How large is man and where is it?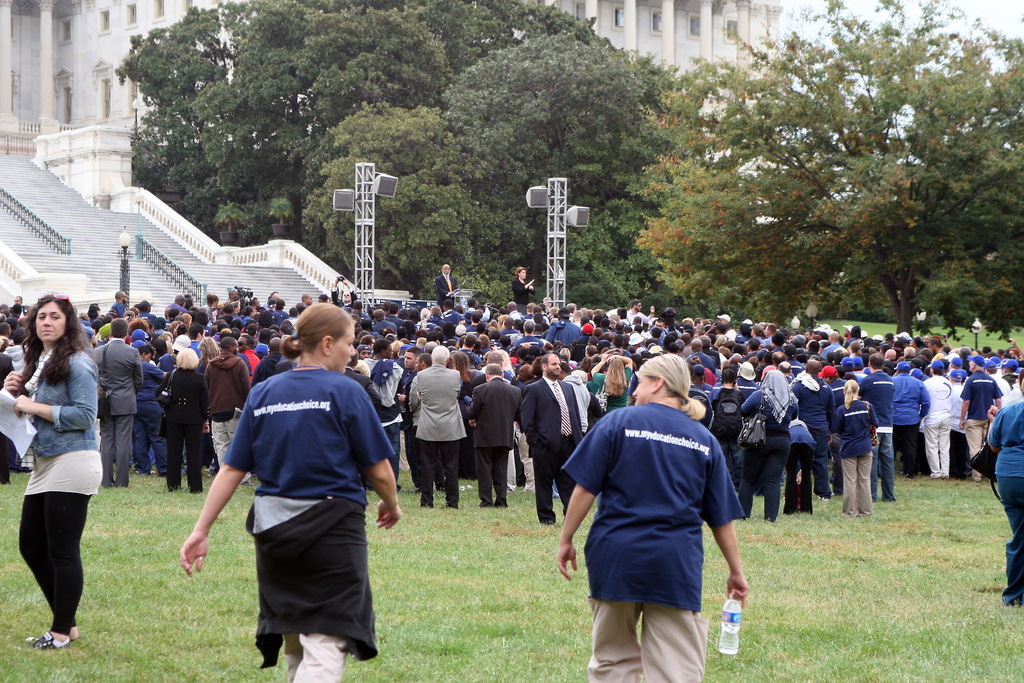
Bounding box: <box>504,300,522,321</box>.
